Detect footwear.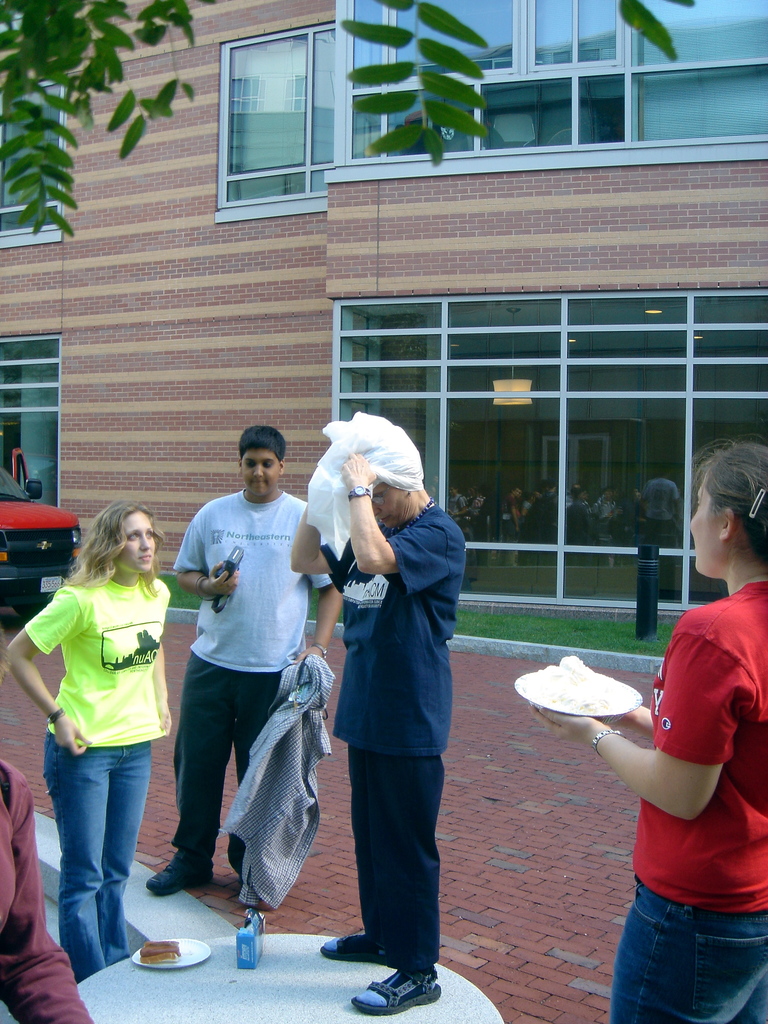
Detected at region(145, 851, 212, 900).
